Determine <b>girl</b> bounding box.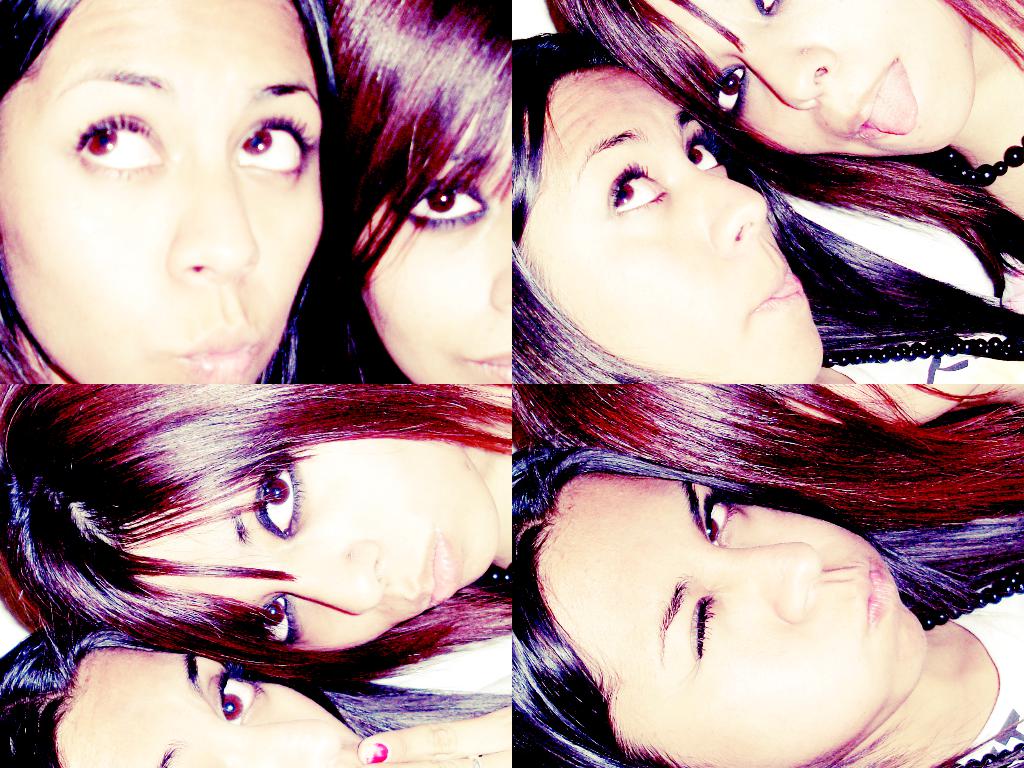
Determined: pyautogui.locateOnScreen(318, 0, 510, 380).
